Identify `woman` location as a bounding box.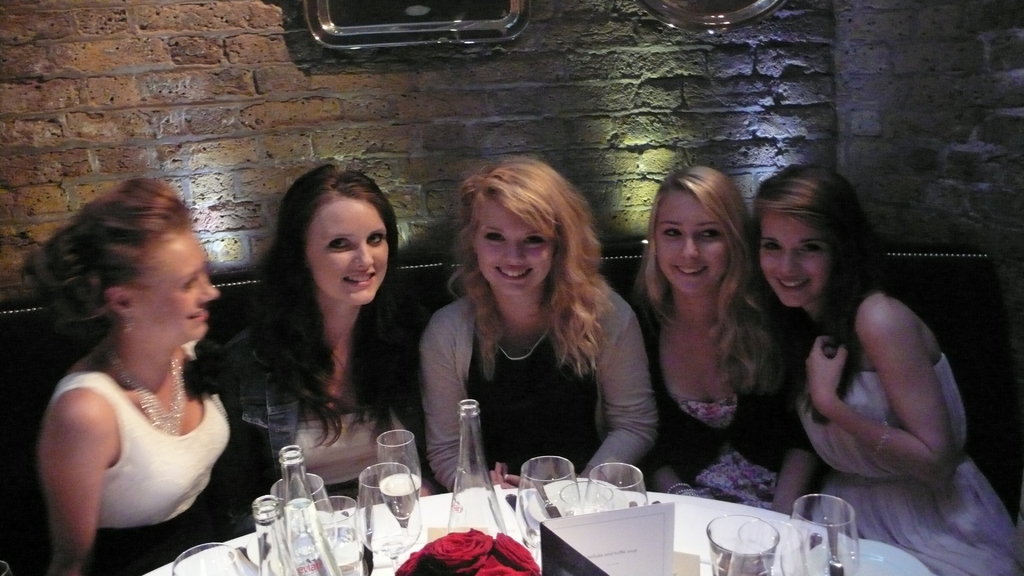
[left=10, top=180, right=252, bottom=564].
